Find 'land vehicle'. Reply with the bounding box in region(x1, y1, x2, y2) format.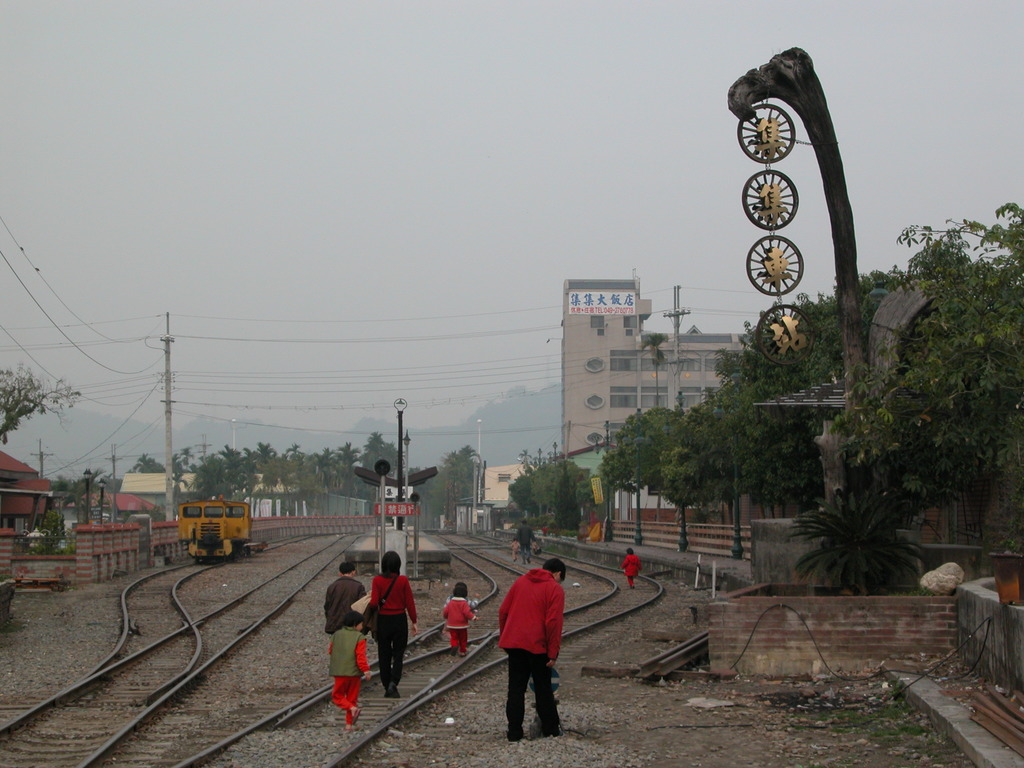
region(161, 502, 255, 568).
